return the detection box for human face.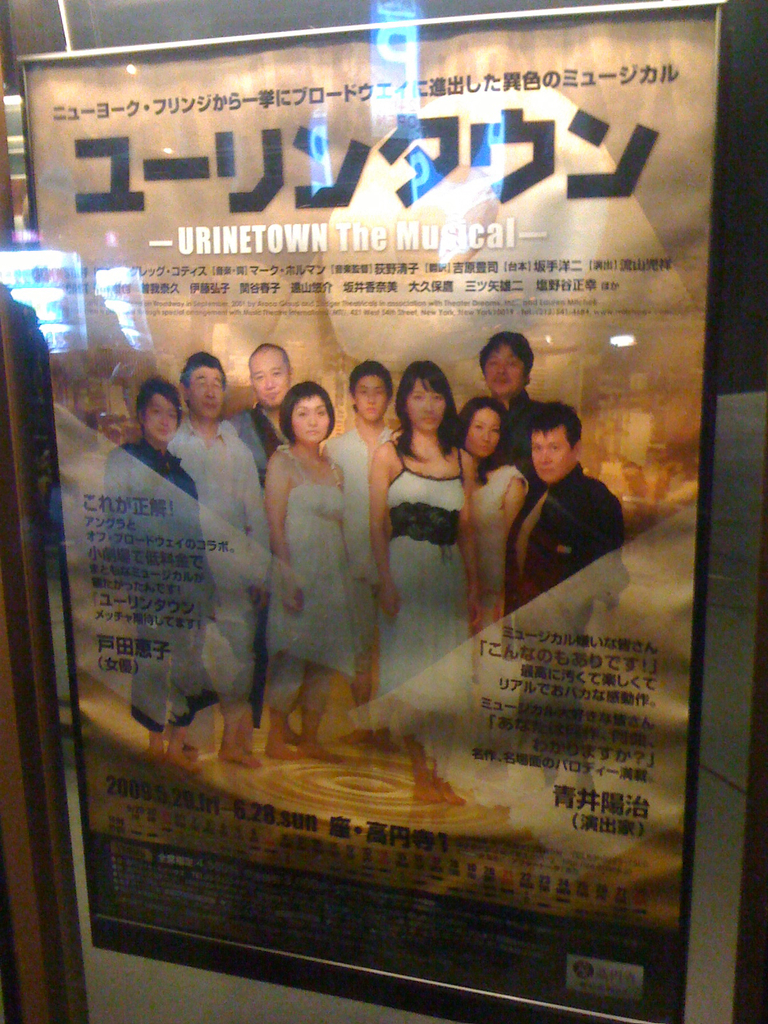
locate(191, 367, 225, 419).
